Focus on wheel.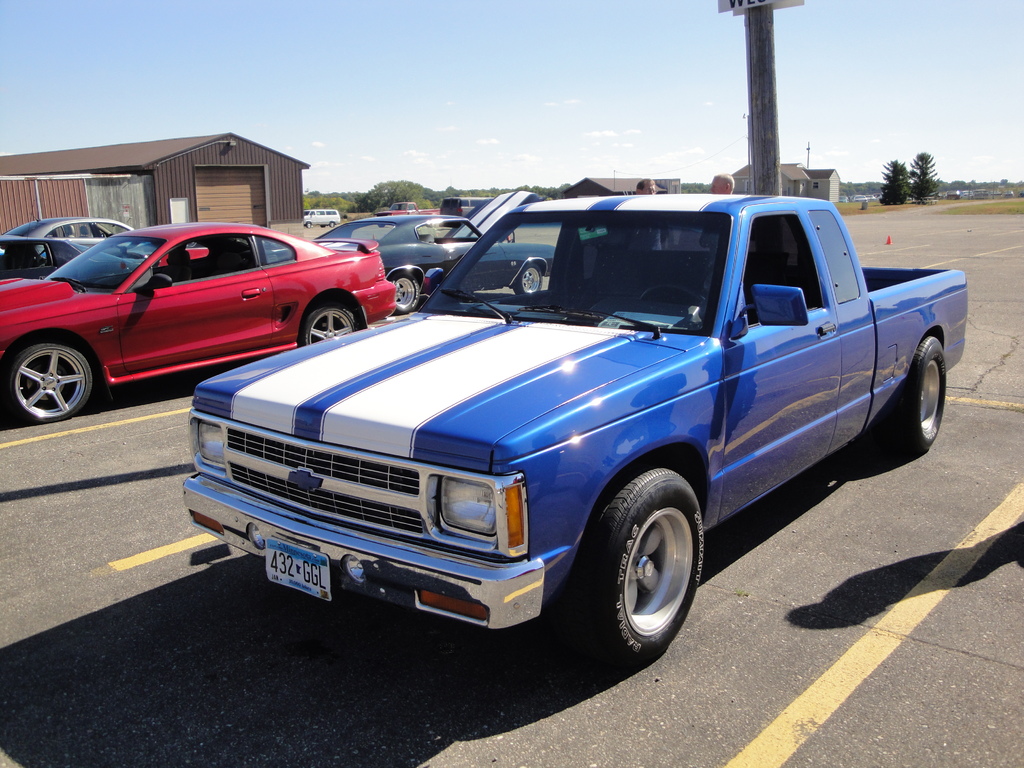
Focused at left=6, top=337, right=90, bottom=426.
